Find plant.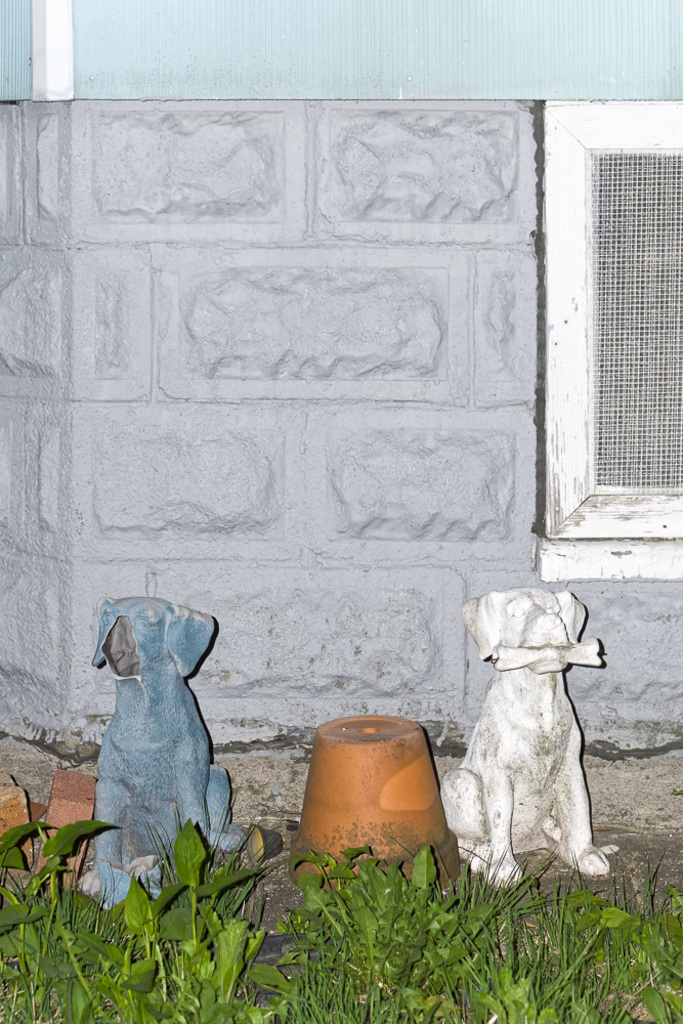
detection(0, 795, 82, 1023).
